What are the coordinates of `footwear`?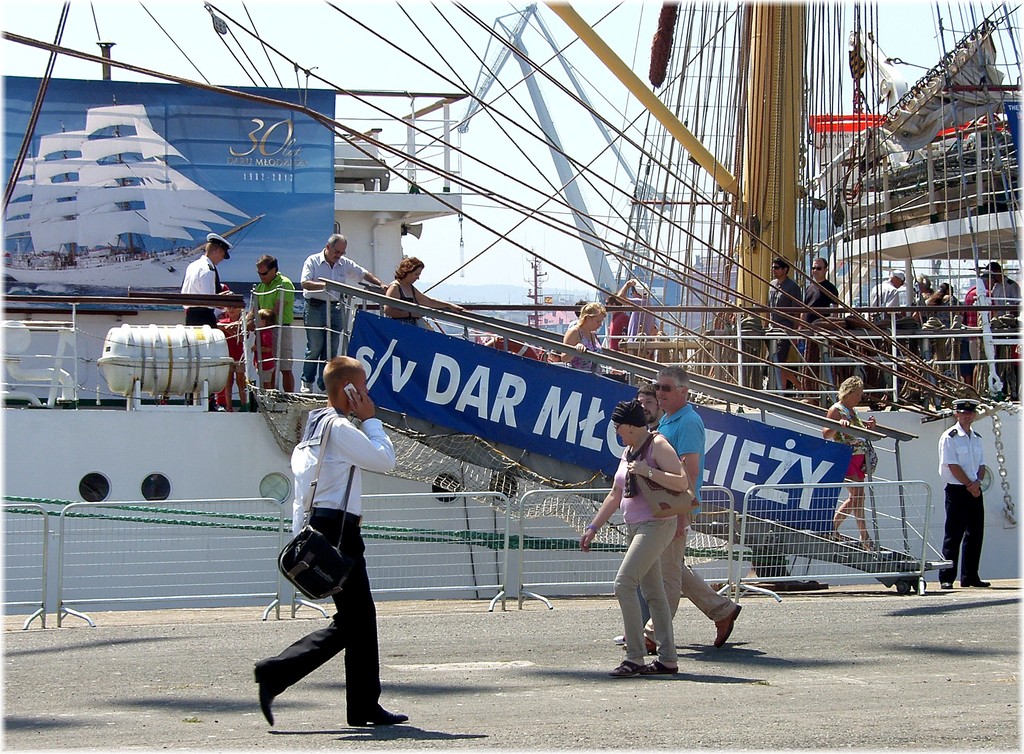
detection(343, 702, 409, 728).
